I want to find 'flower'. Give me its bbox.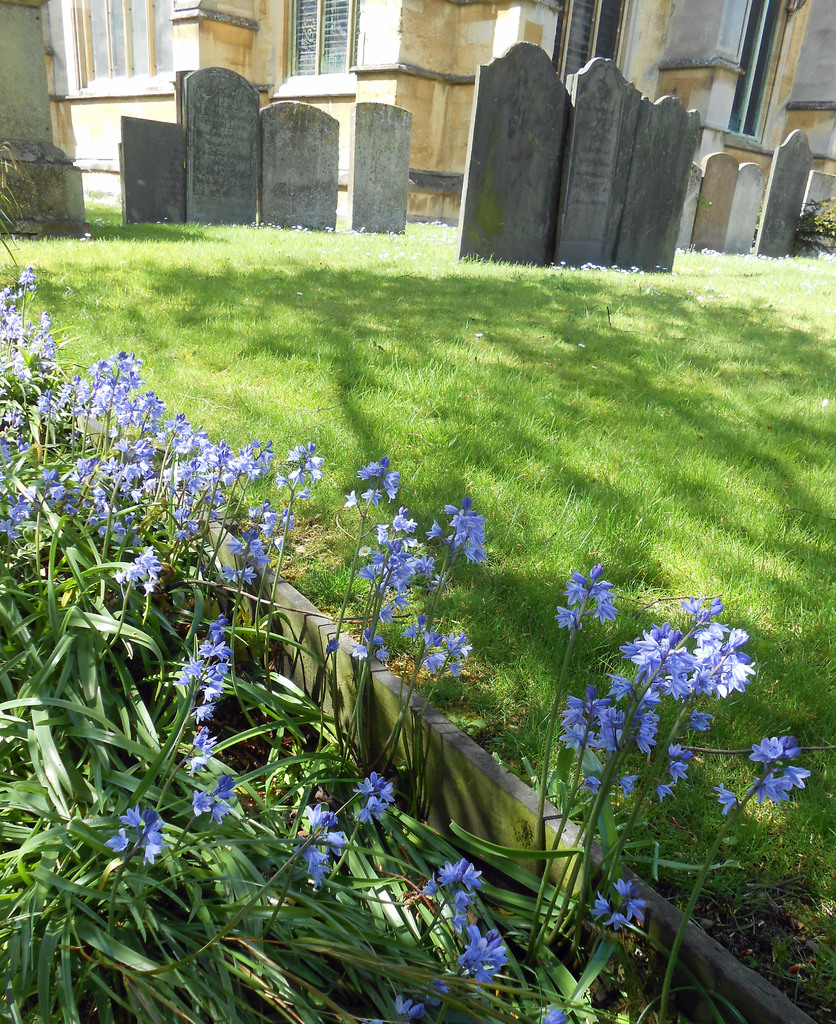
[x1=717, y1=787, x2=740, y2=813].
